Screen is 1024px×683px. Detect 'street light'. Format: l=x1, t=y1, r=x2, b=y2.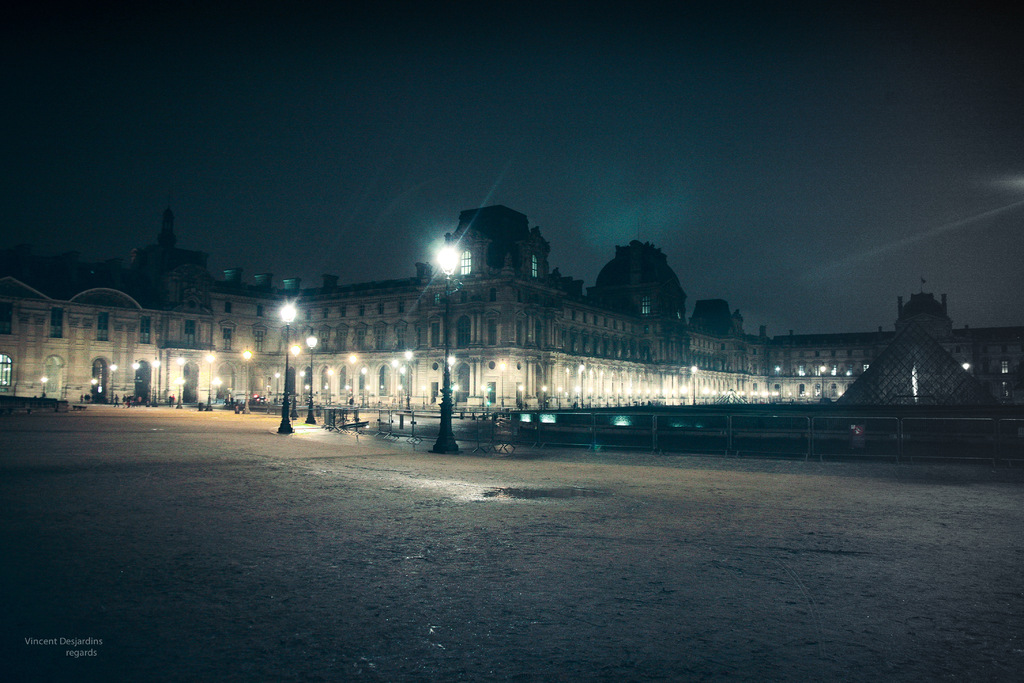
l=432, t=233, r=463, b=455.
